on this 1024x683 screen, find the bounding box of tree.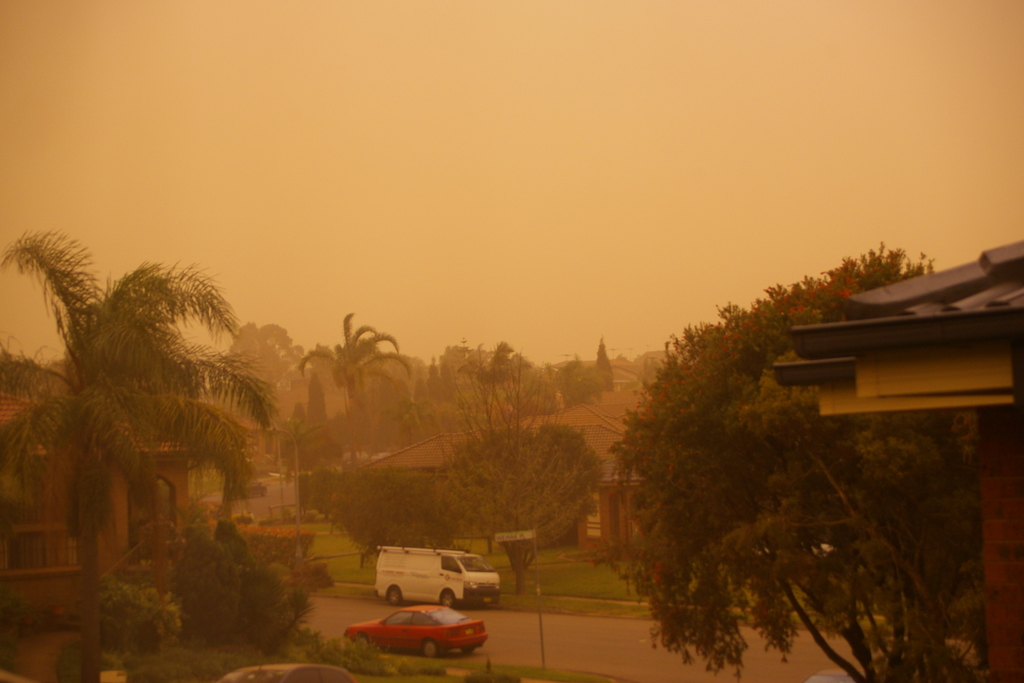
Bounding box: 320,450,438,567.
